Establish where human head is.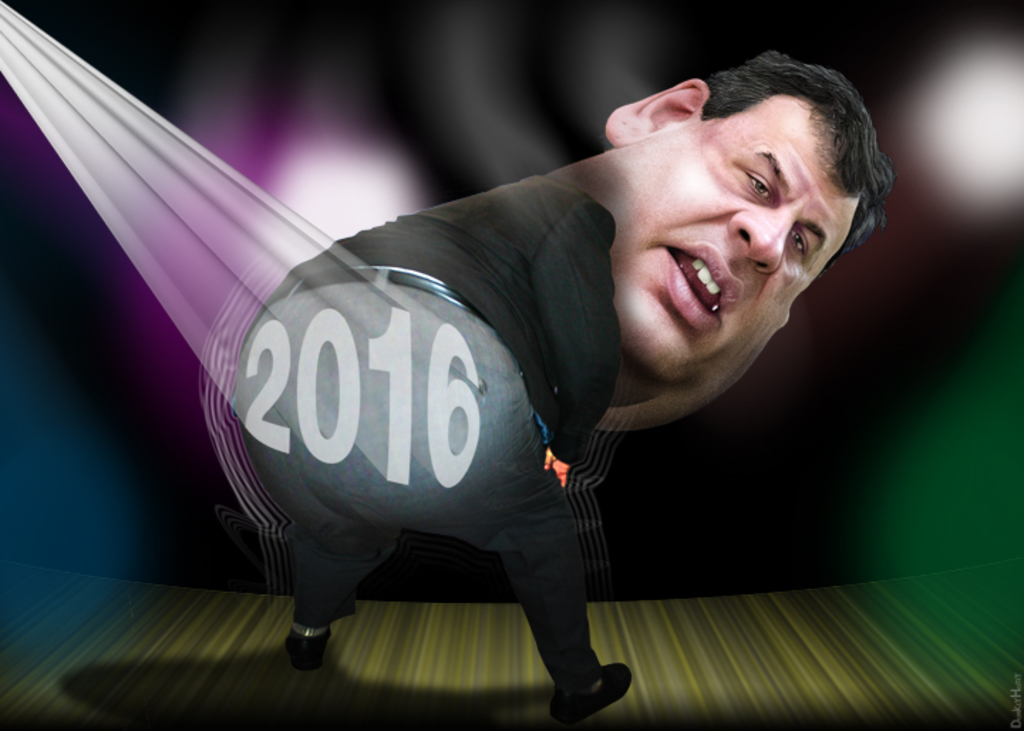
Established at 590:55:875:350.
